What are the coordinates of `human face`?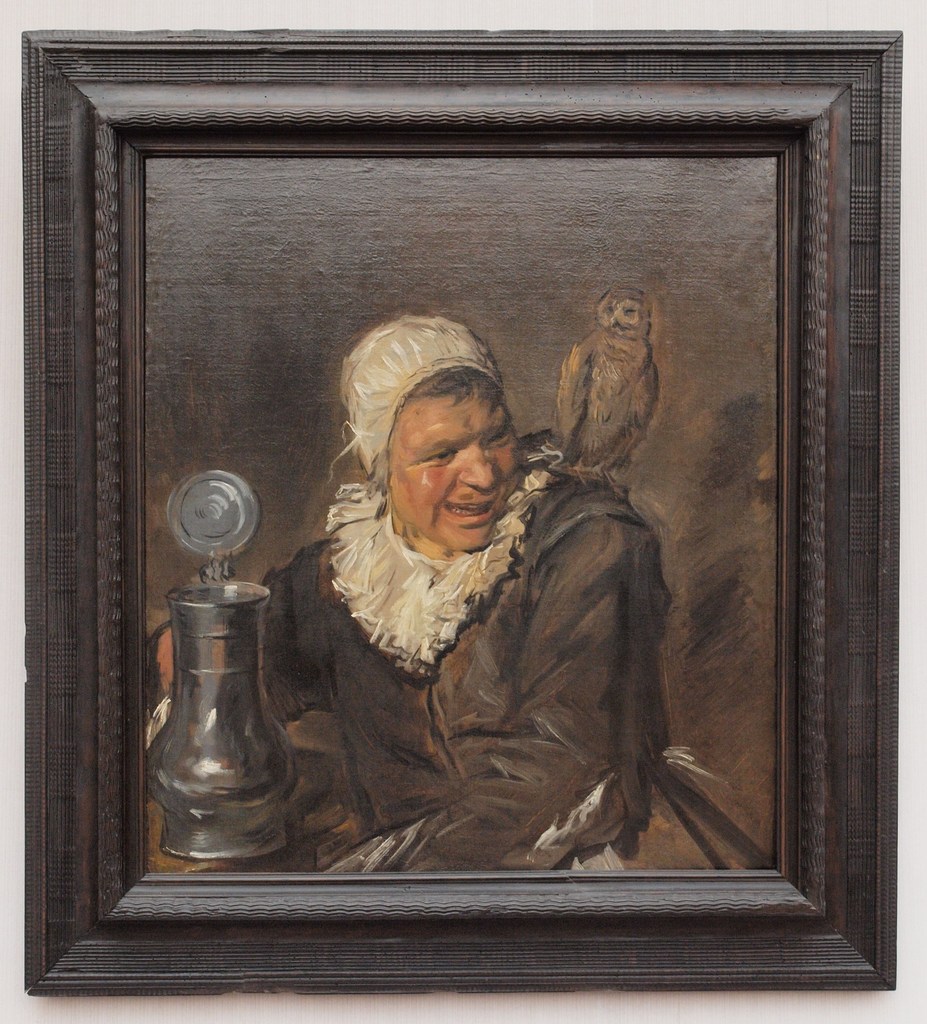
386 368 525 552.
